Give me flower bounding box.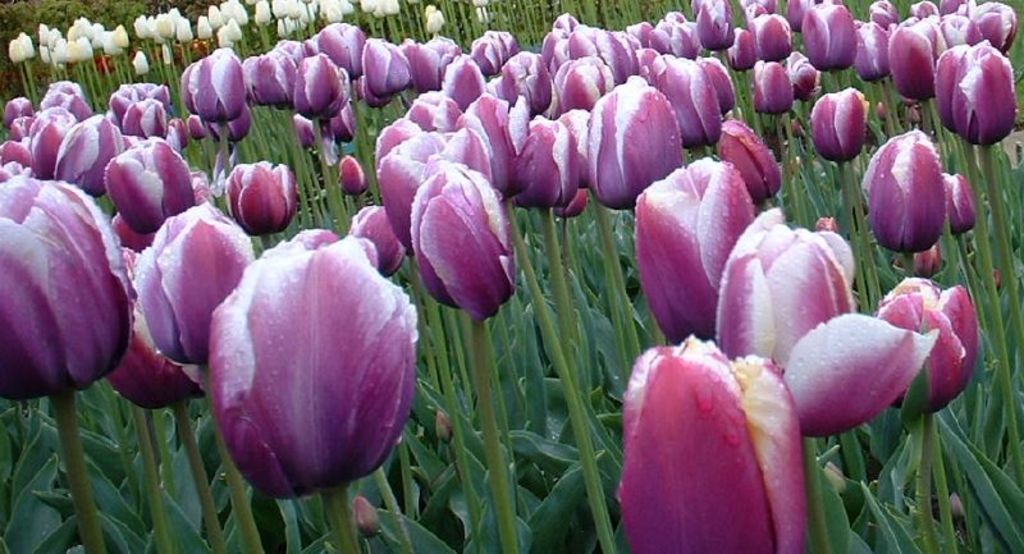
[710, 212, 933, 441].
